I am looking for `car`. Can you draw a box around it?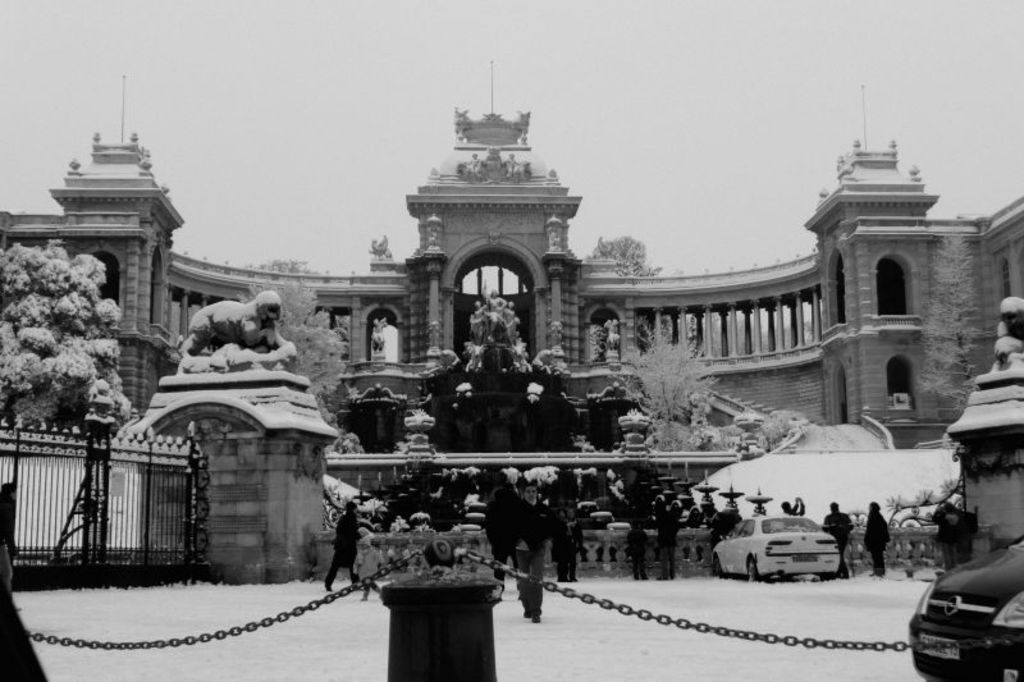
Sure, the bounding box is {"x1": 901, "y1": 534, "x2": 1023, "y2": 681}.
